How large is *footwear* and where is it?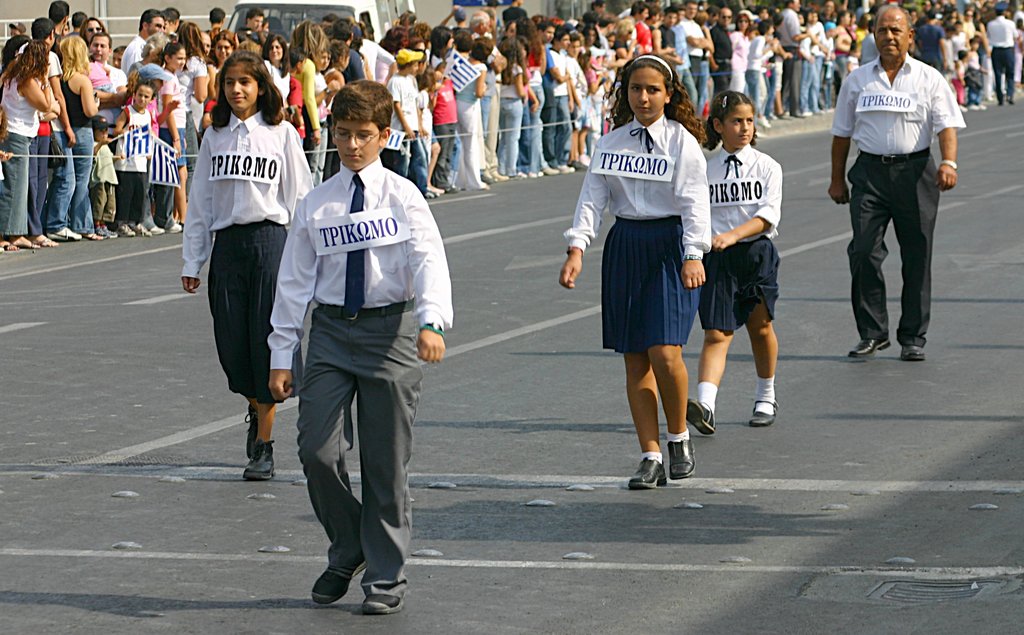
Bounding box: (756,114,767,130).
